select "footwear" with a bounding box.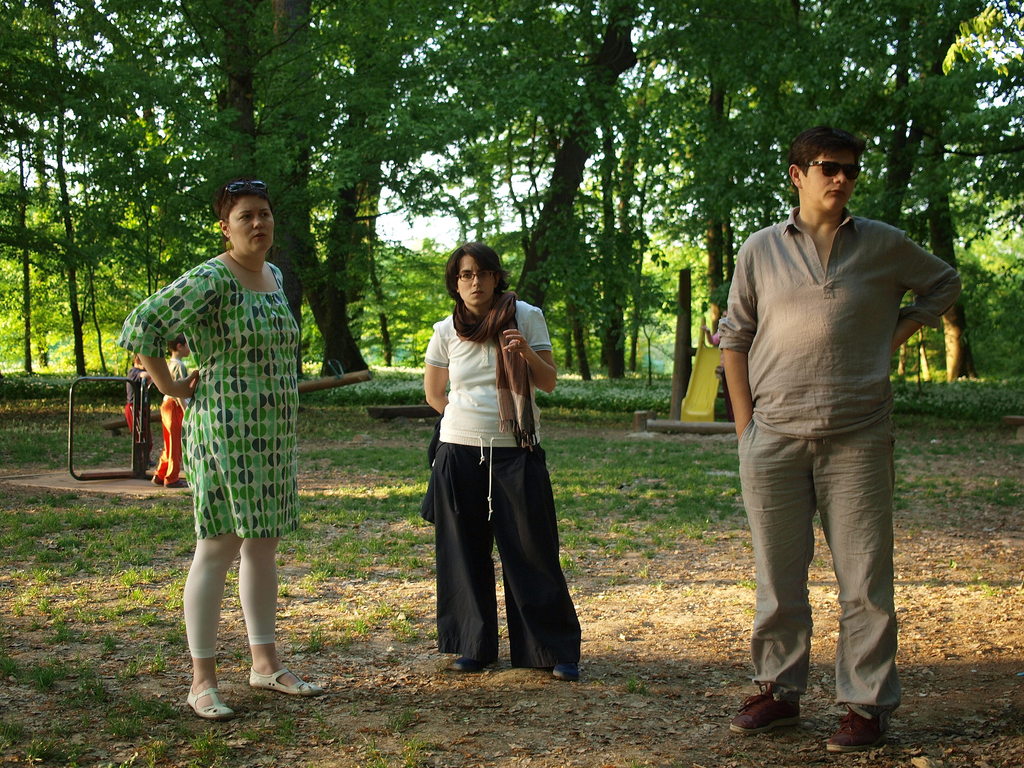
{"left": 551, "top": 660, "right": 581, "bottom": 680}.
